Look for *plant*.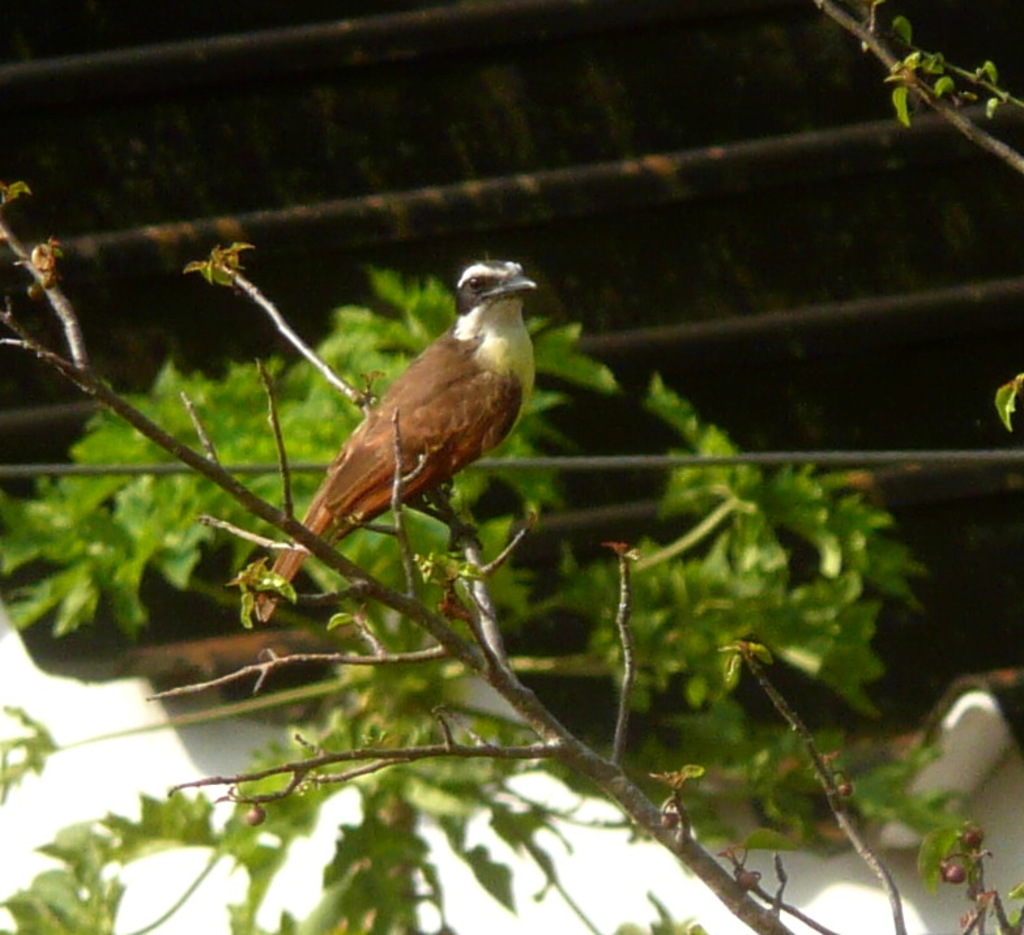
Found: <region>801, 0, 1023, 175</region>.
